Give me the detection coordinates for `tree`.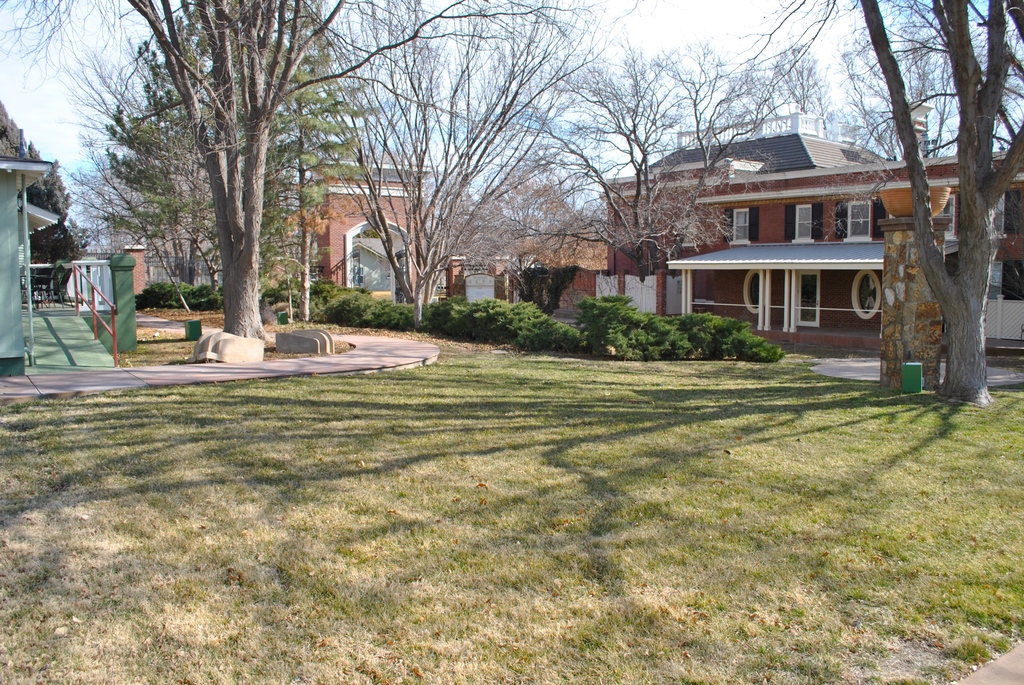
{"x1": 0, "y1": 101, "x2": 86, "y2": 291}.
